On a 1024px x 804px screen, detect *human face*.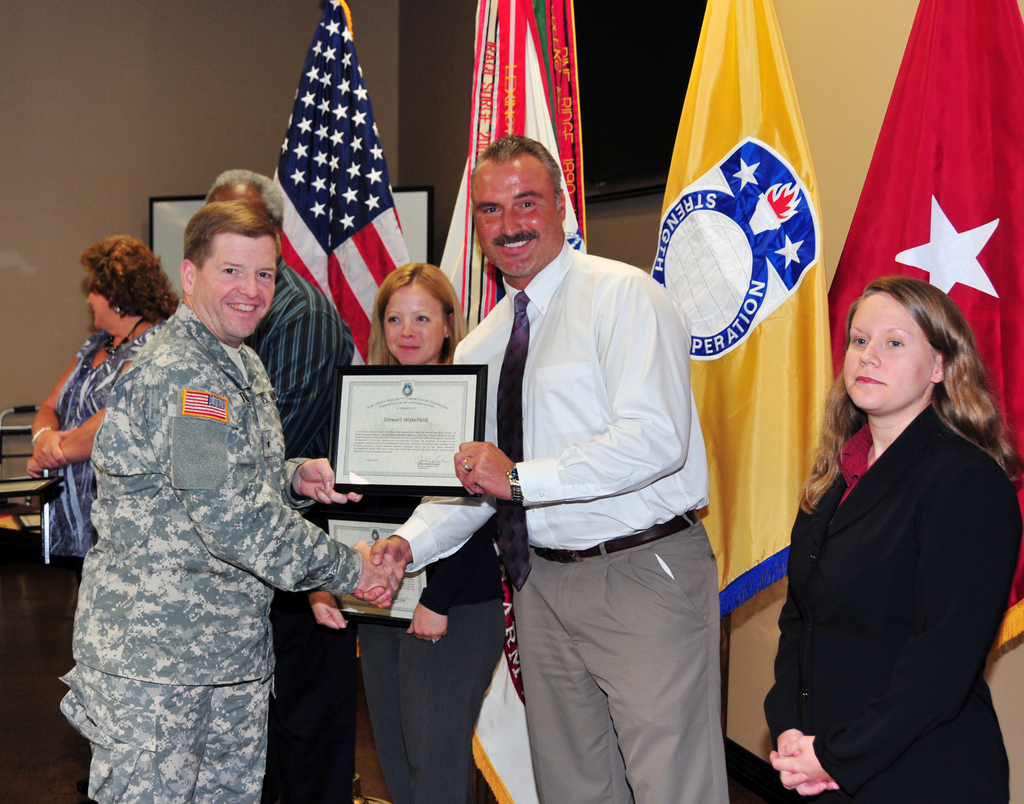
box(474, 160, 559, 277).
